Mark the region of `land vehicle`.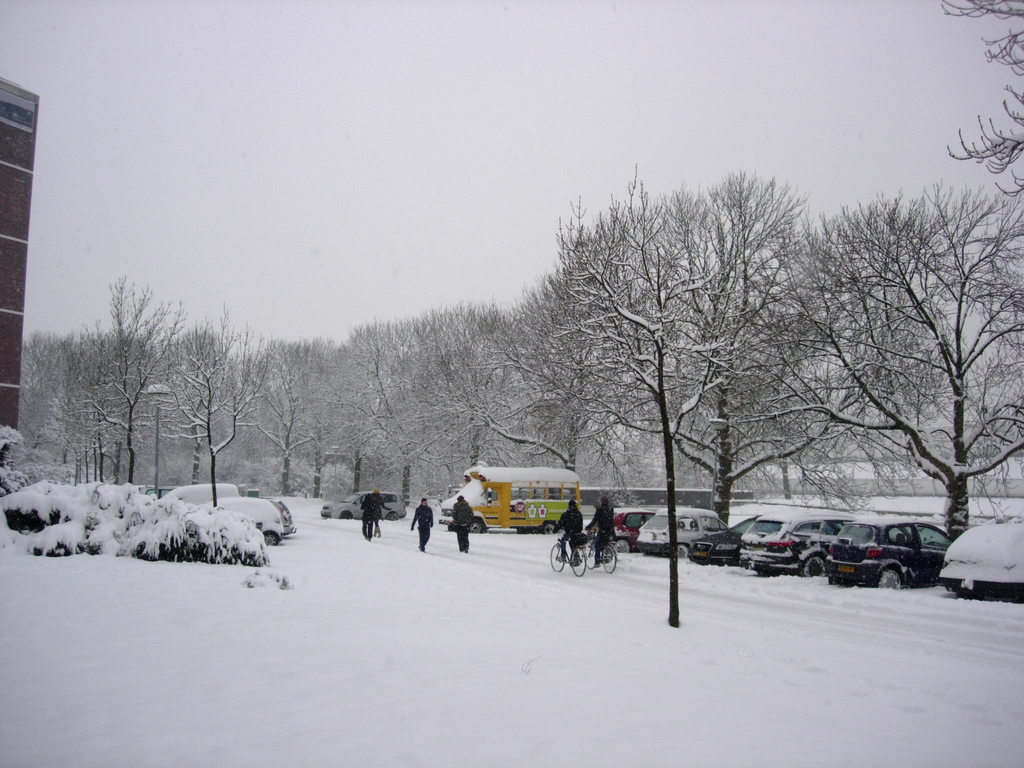
Region: l=159, t=483, r=242, b=508.
